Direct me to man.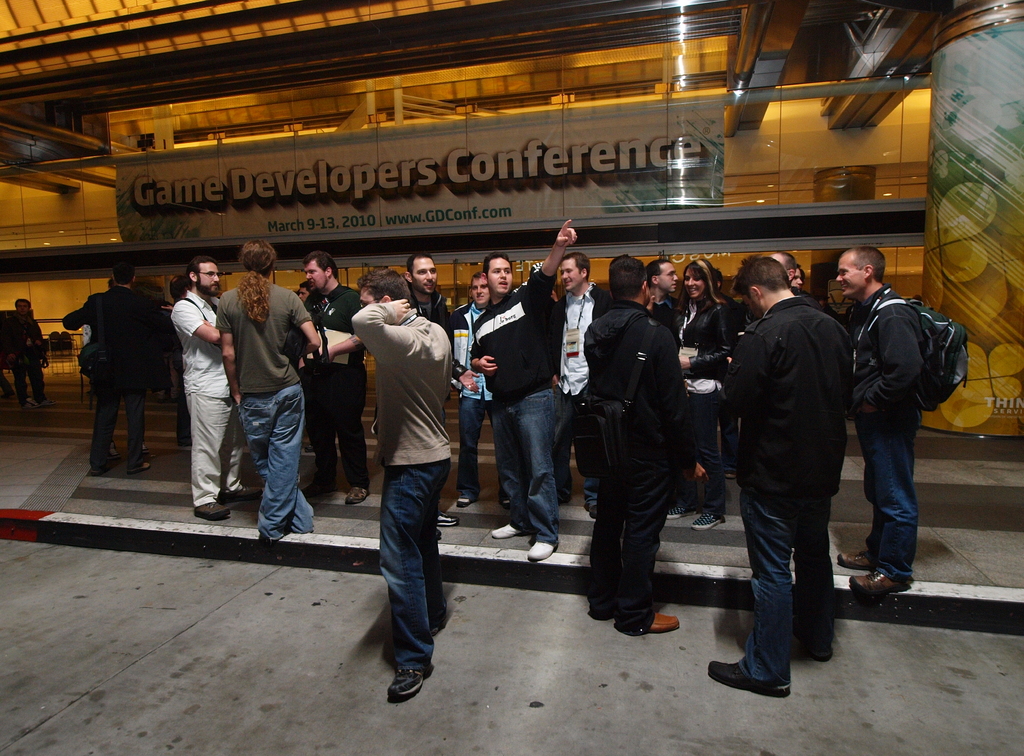
Direction: 582:256:682:640.
